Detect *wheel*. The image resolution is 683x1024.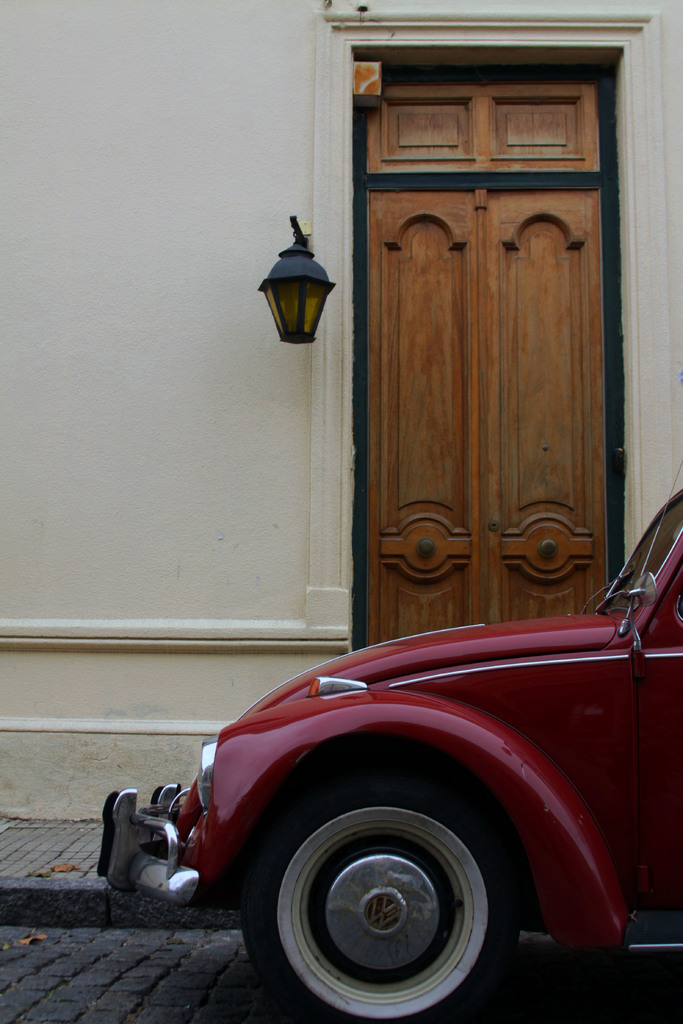
[253,804,527,1001].
